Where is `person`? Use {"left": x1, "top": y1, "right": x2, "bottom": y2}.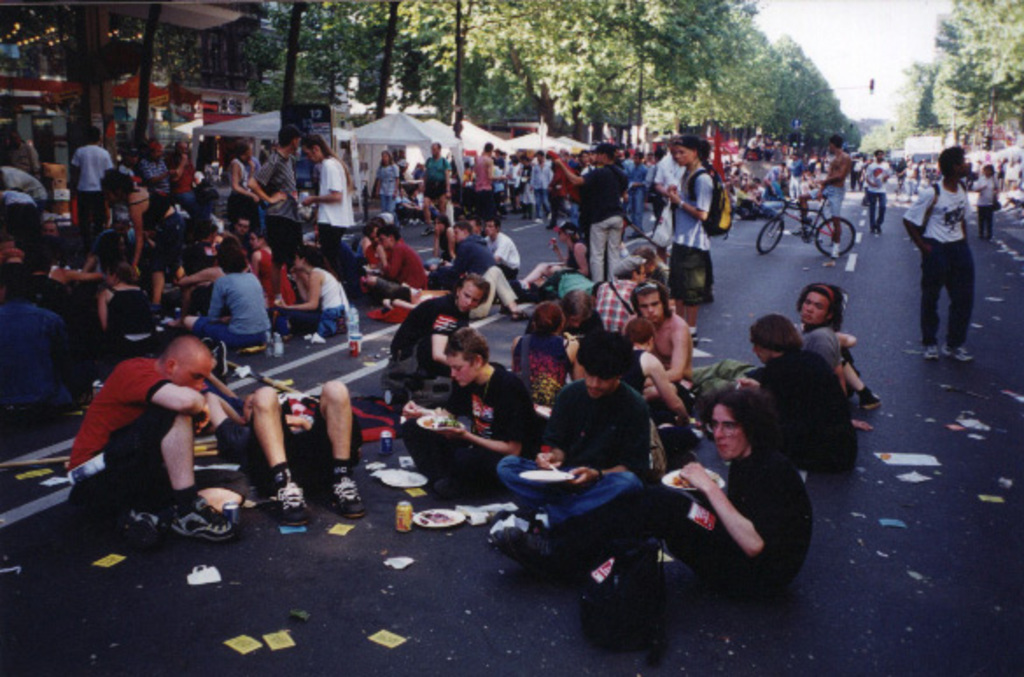
{"left": 448, "top": 224, "right": 495, "bottom": 275}.
